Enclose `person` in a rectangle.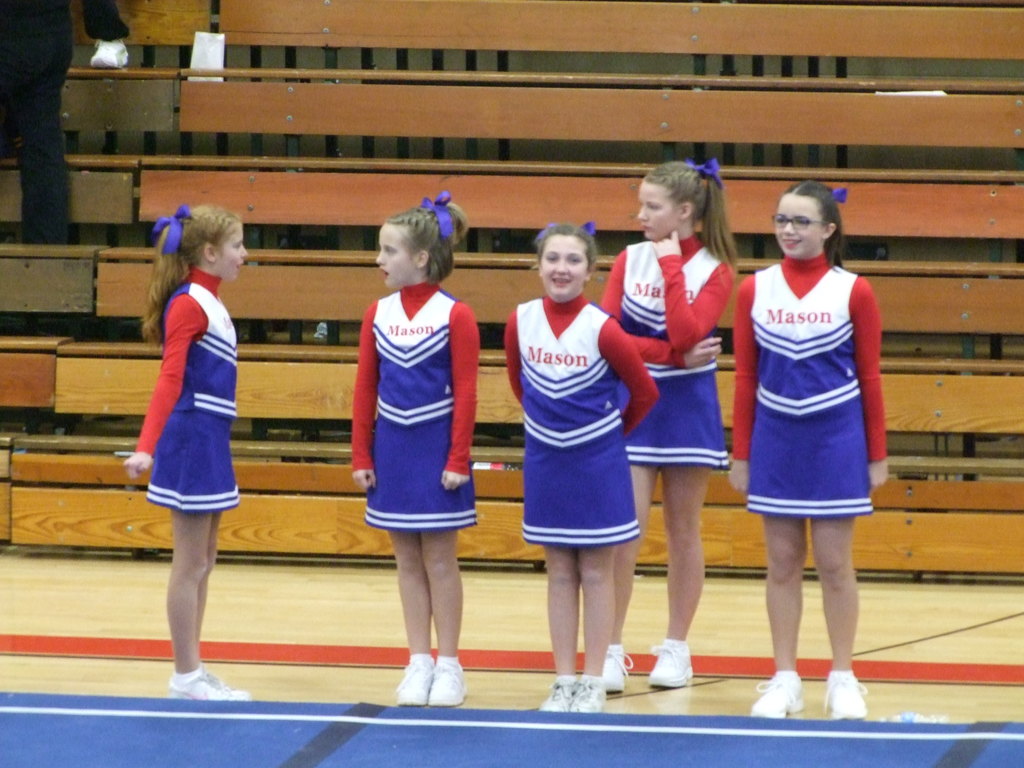
(124, 205, 250, 700).
